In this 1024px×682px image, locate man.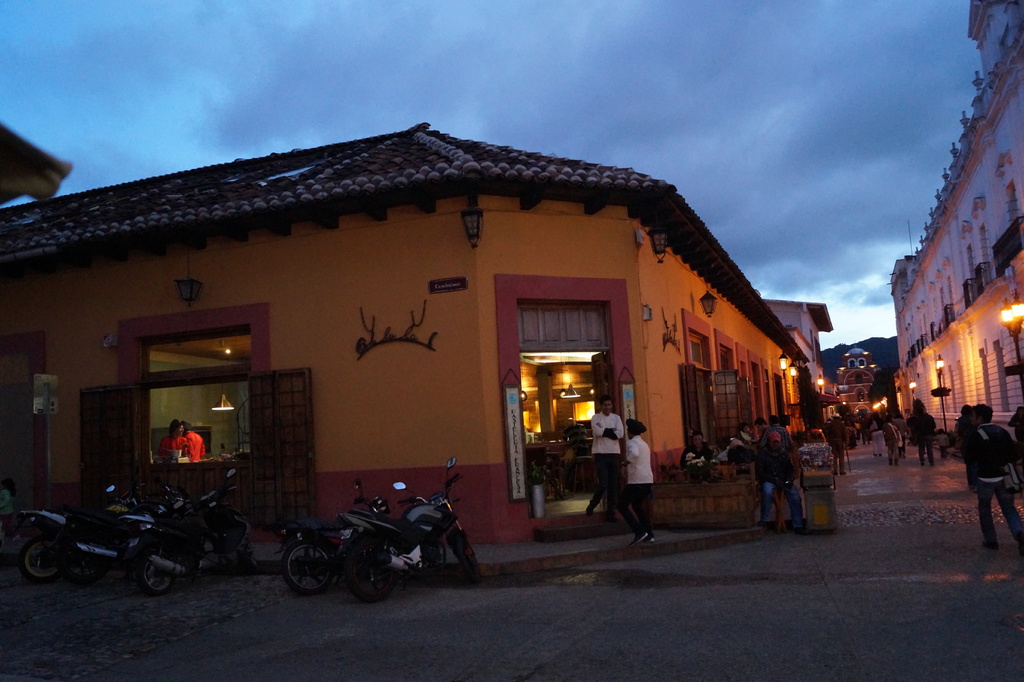
Bounding box: box=[863, 411, 884, 456].
